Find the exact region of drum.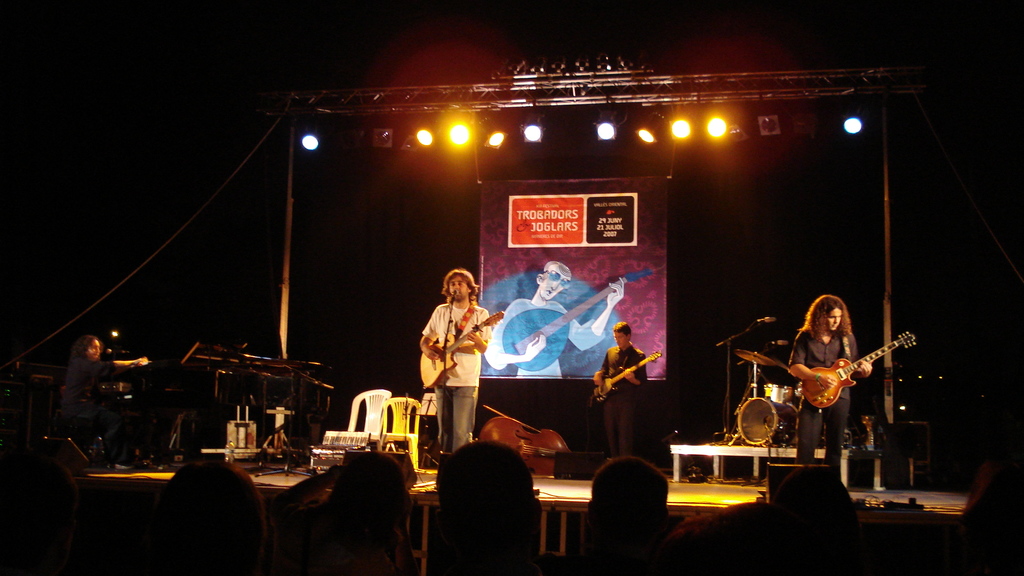
Exact region: {"x1": 735, "y1": 396, "x2": 793, "y2": 445}.
